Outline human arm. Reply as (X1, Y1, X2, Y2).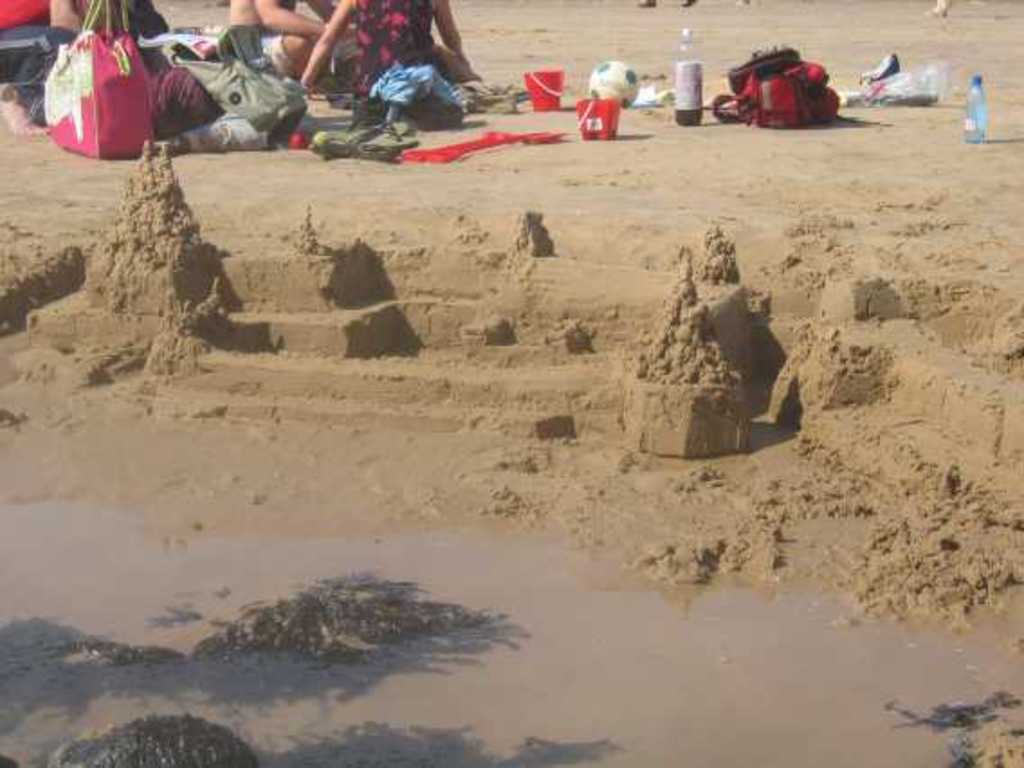
(292, 0, 348, 88).
